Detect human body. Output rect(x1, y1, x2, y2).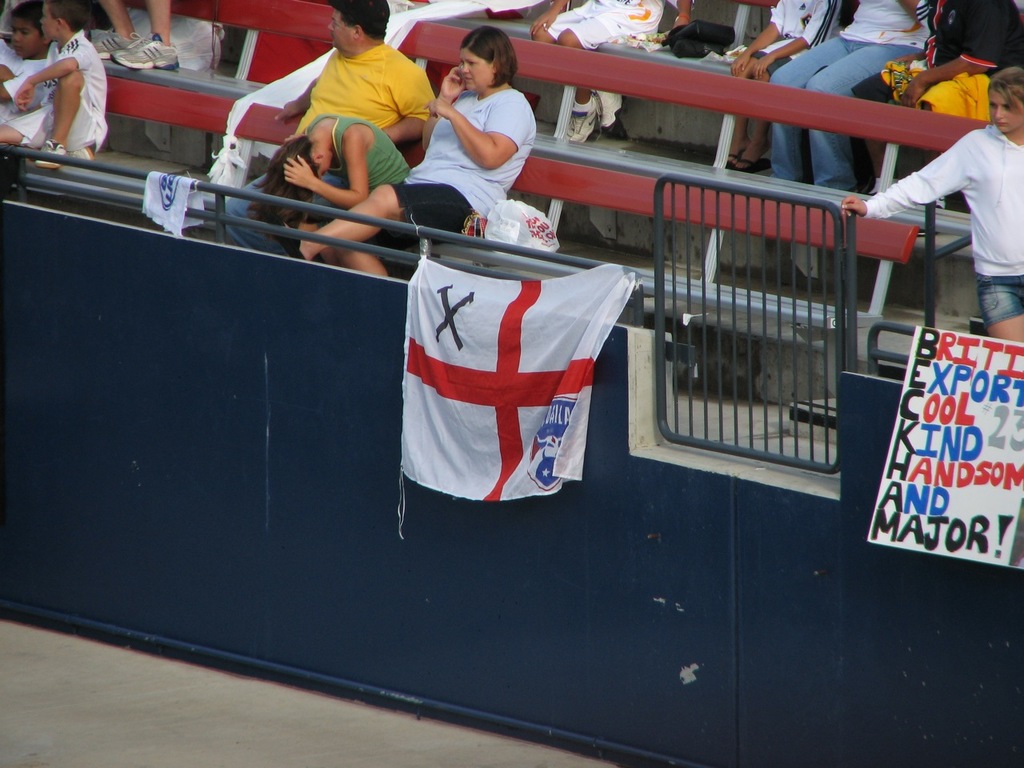
rect(94, 0, 182, 78).
